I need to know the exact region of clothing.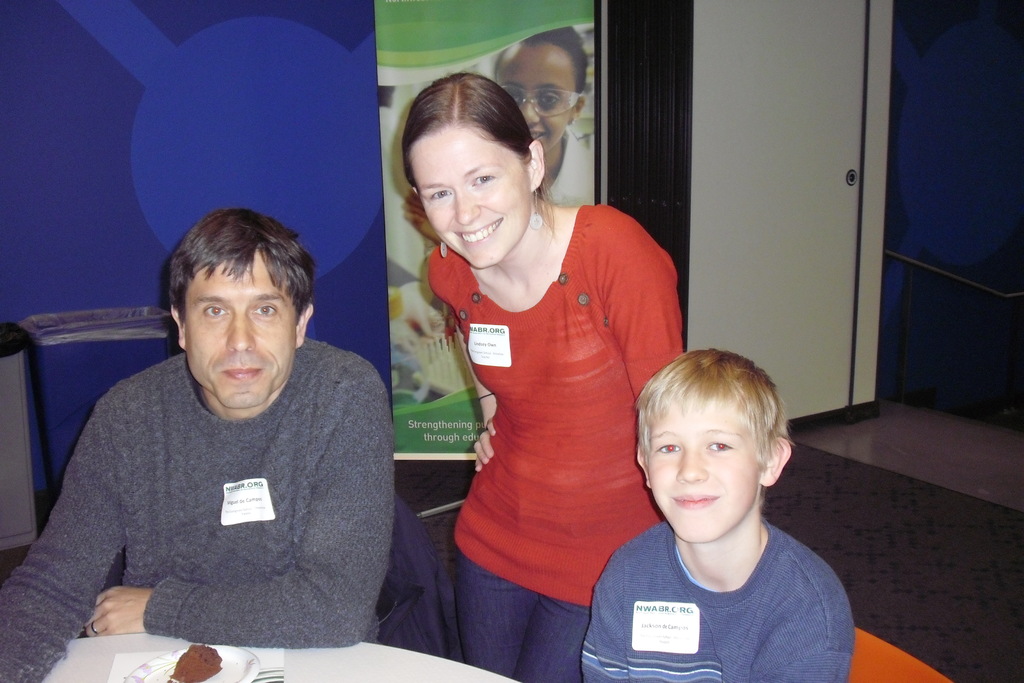
Region: [536,131,593,201].
